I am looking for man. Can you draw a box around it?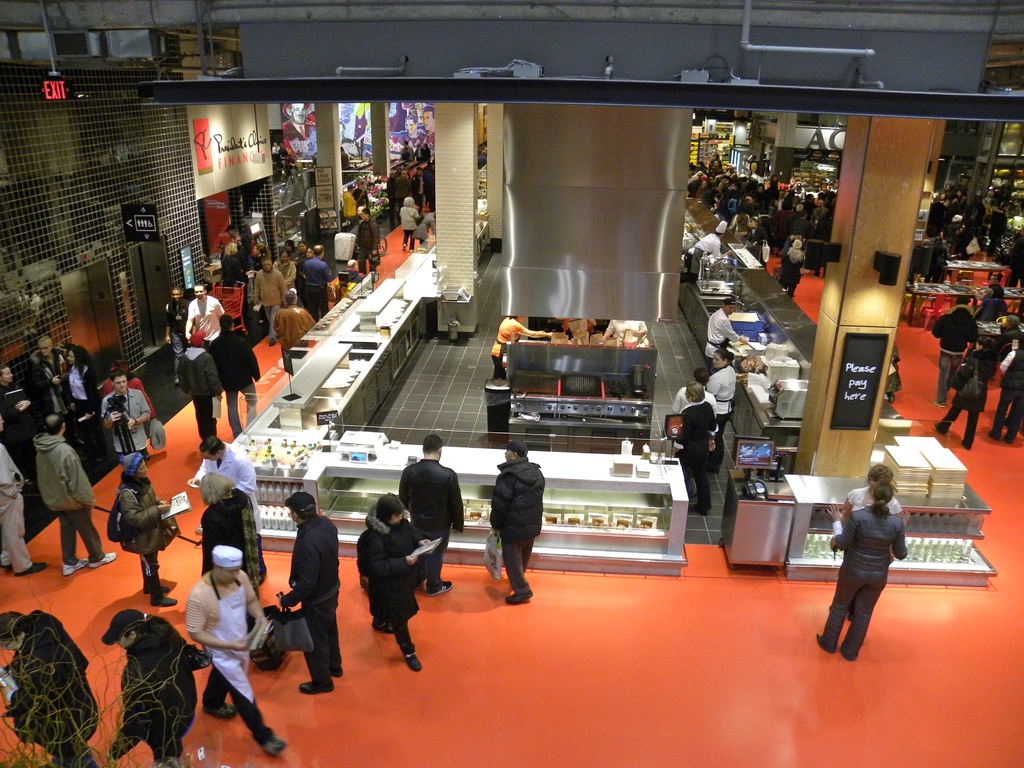
Sure, the bounding box is 175/541/285/758.
